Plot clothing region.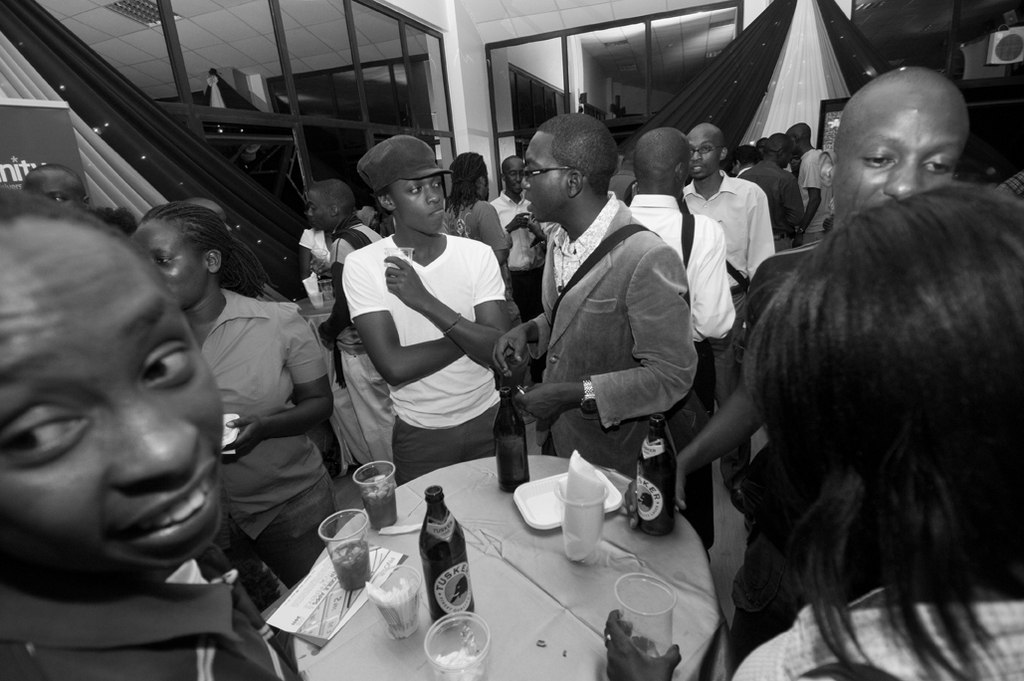
Plotted at 530 190 698 475.
